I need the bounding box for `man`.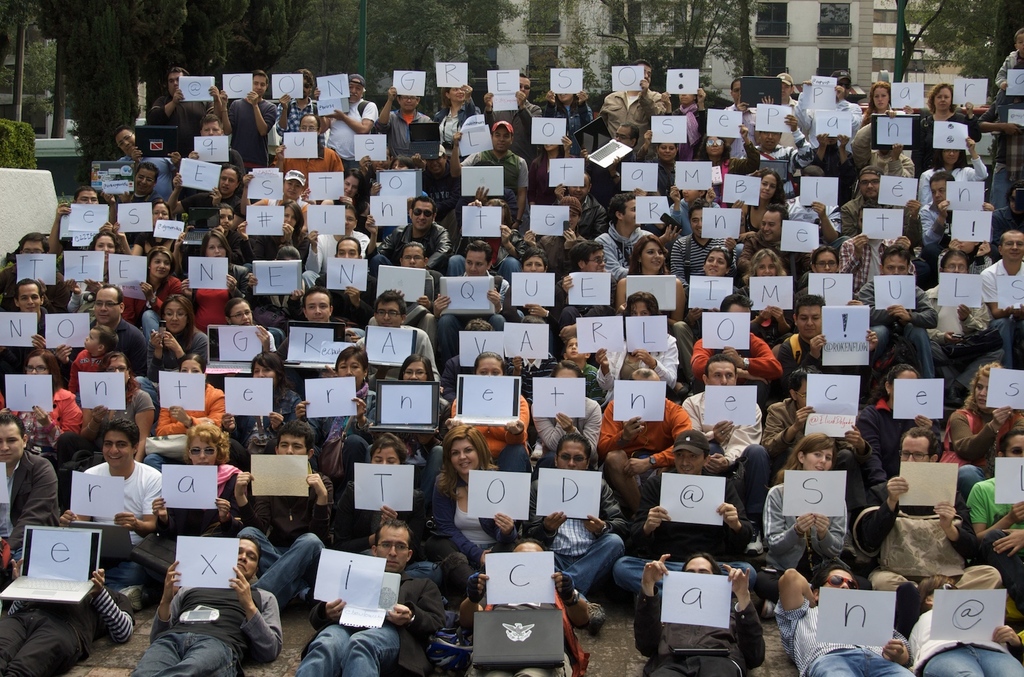
Here it is: {"left": 858, "top": 247, "right": 936, "bottom": 381}.
